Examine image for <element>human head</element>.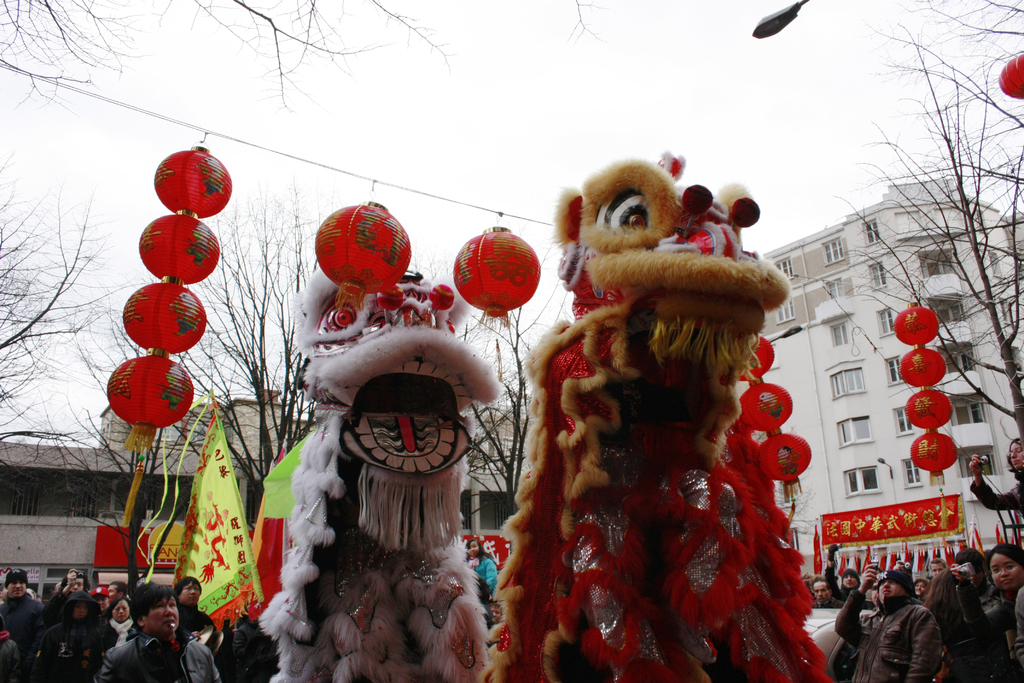
Examination result: select_region(133, 587, 179, 643).
